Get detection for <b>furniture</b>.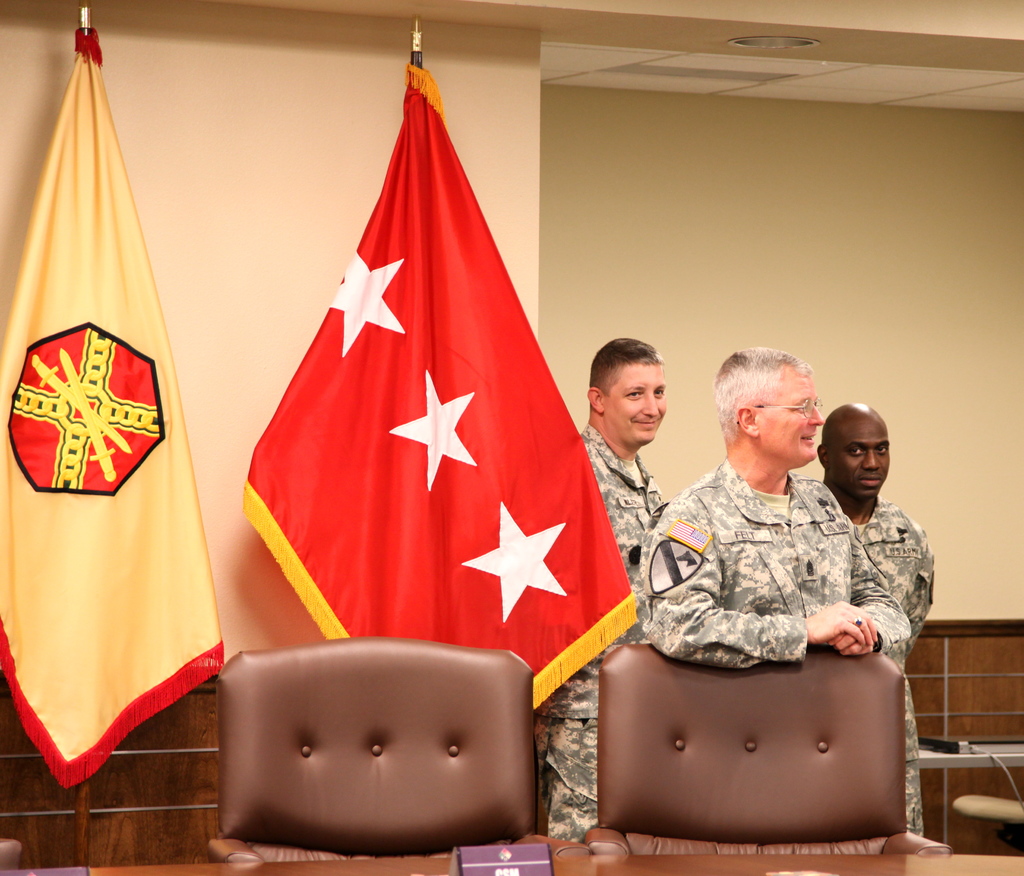
Detection: crop(918, 743, 1023, 851).
